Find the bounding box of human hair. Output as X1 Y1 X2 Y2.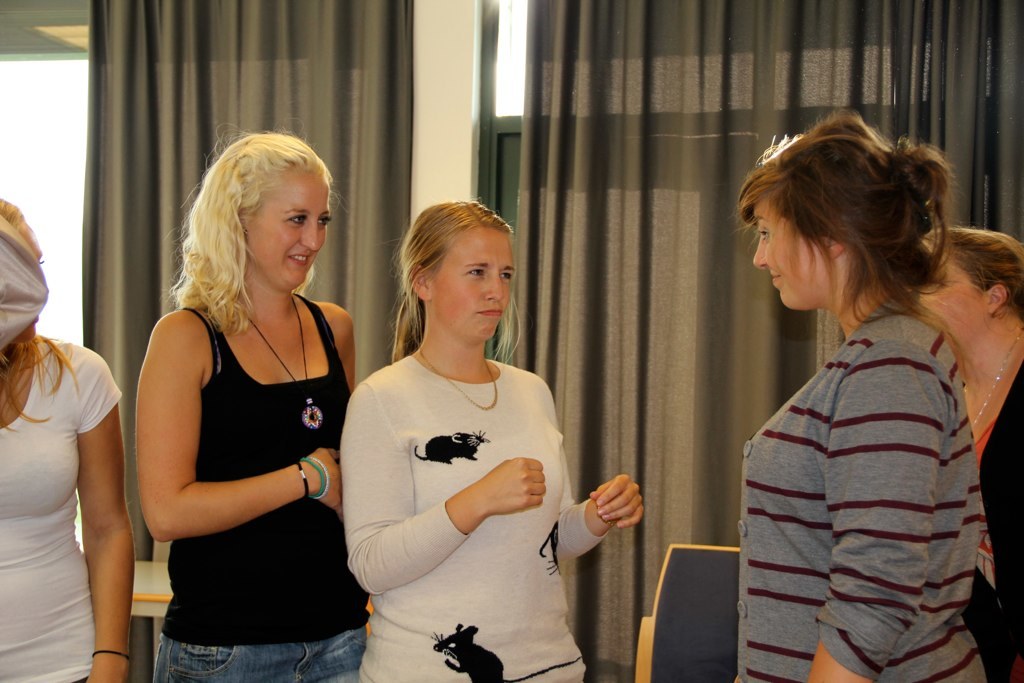
379 197 524 369.
